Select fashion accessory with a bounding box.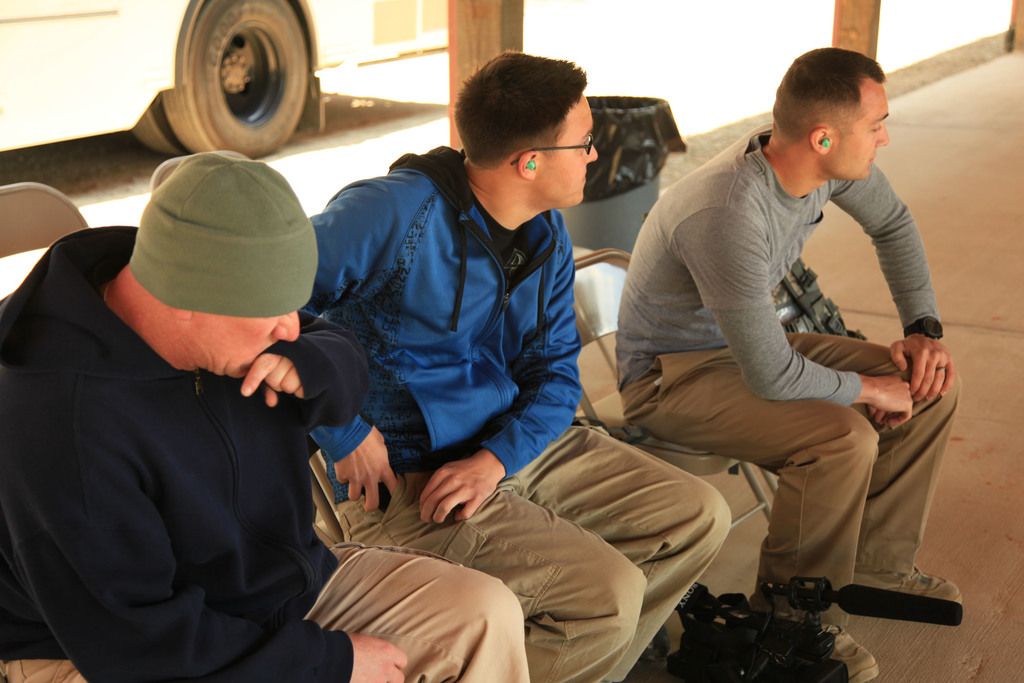
crop(817, 138, 832, 146).
